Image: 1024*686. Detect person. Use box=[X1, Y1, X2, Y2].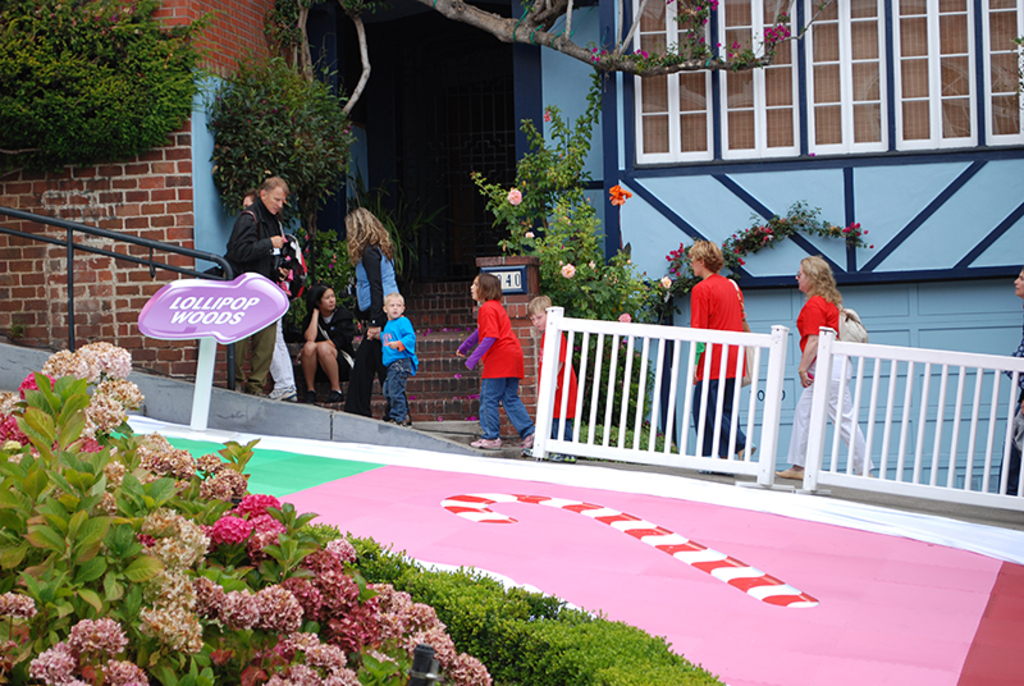
box=[689, 241, 756, 477].
